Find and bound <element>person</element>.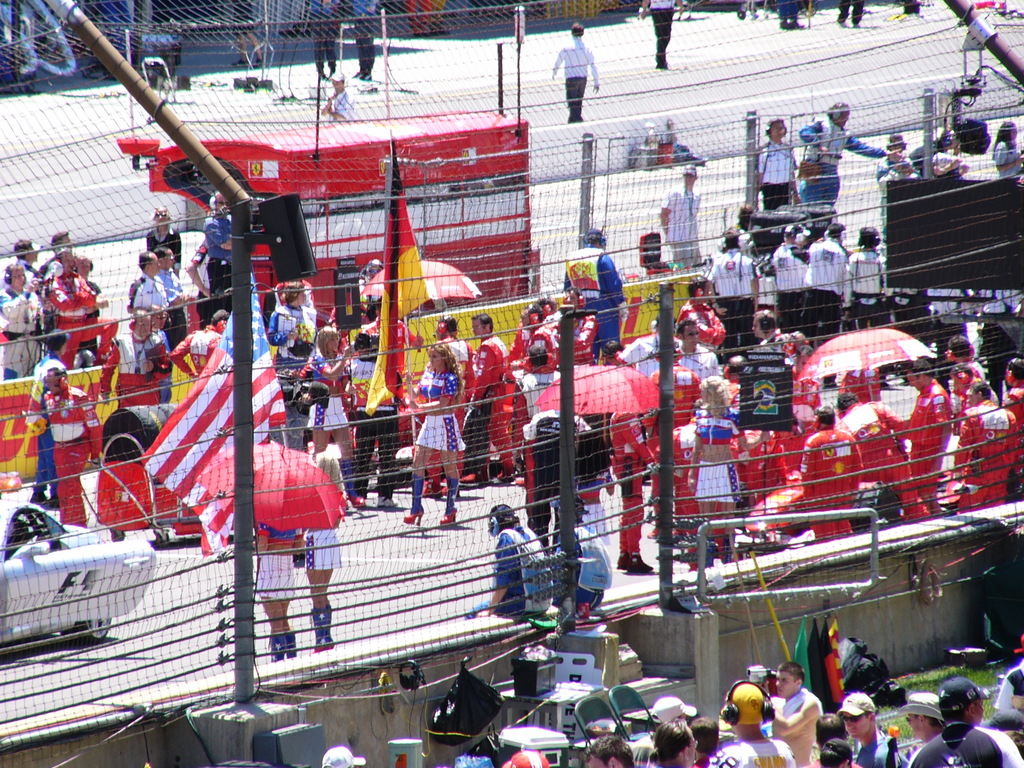
Bound: bbox(104, 305, 171, 405).
